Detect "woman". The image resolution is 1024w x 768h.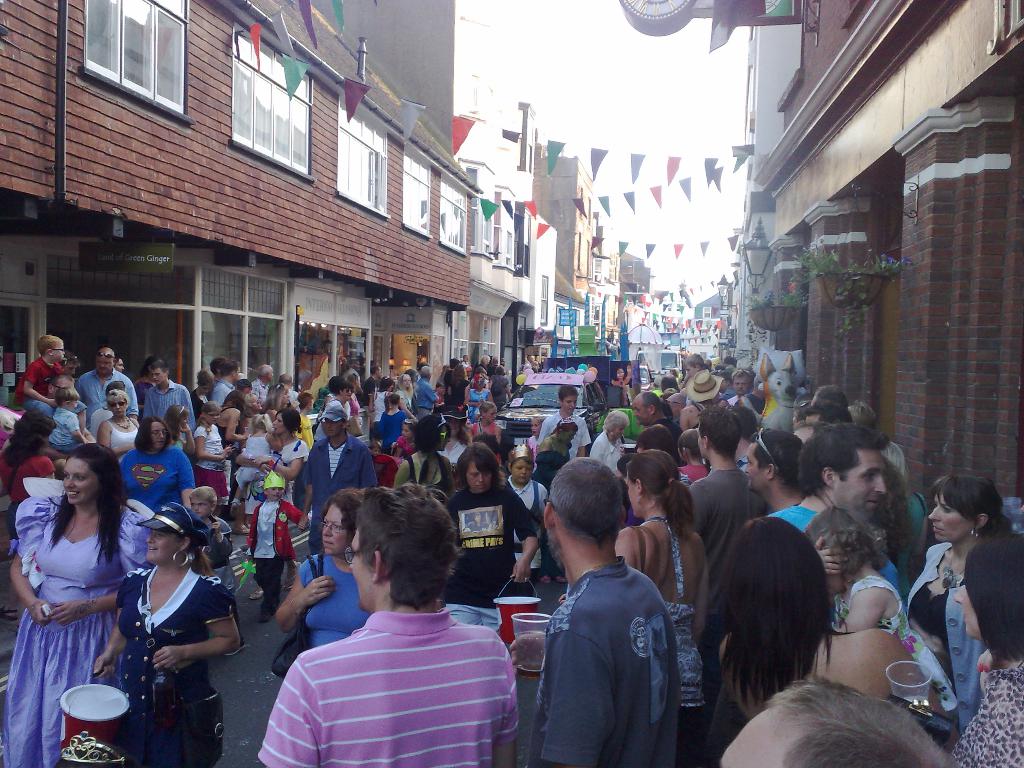
bbox=(97, 386, 143, 463).
